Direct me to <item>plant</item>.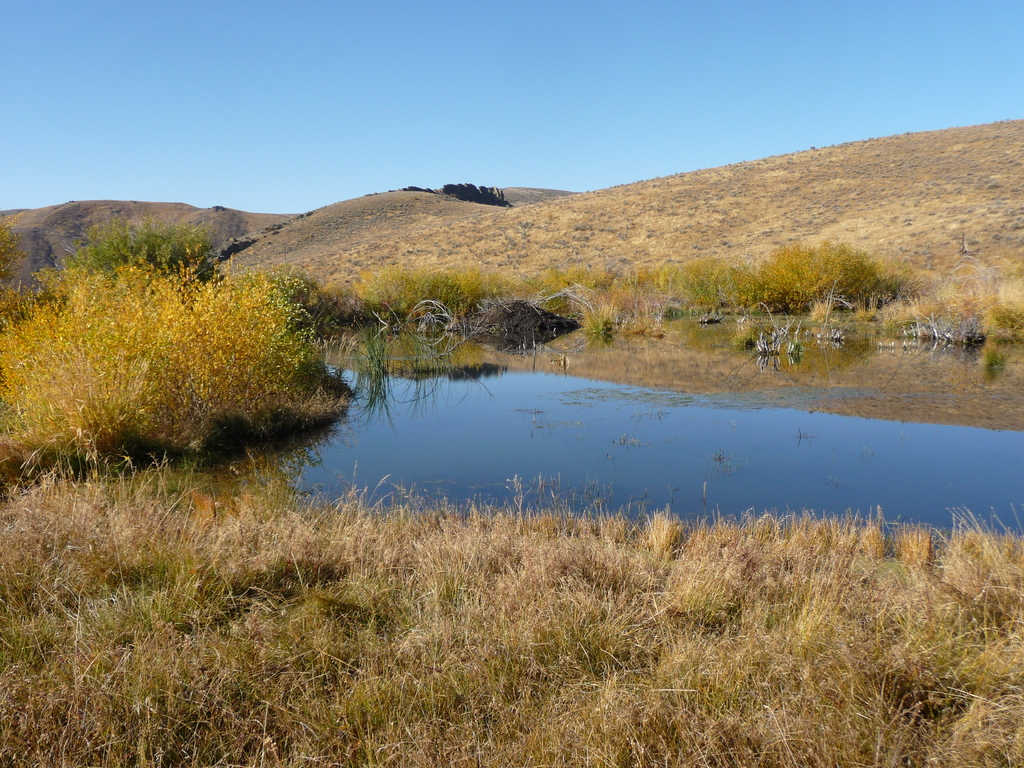
Direction: bbox=(765, 214, 893, 314).
